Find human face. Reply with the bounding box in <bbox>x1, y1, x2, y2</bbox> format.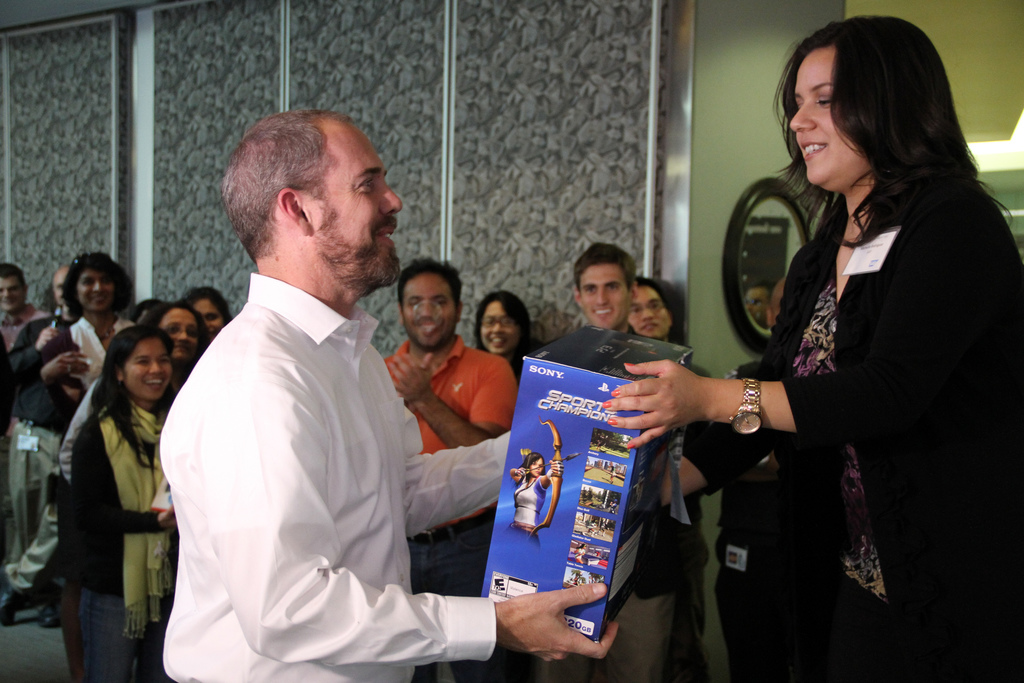
<bbox>628, 288, 672, 338</bbox>.
